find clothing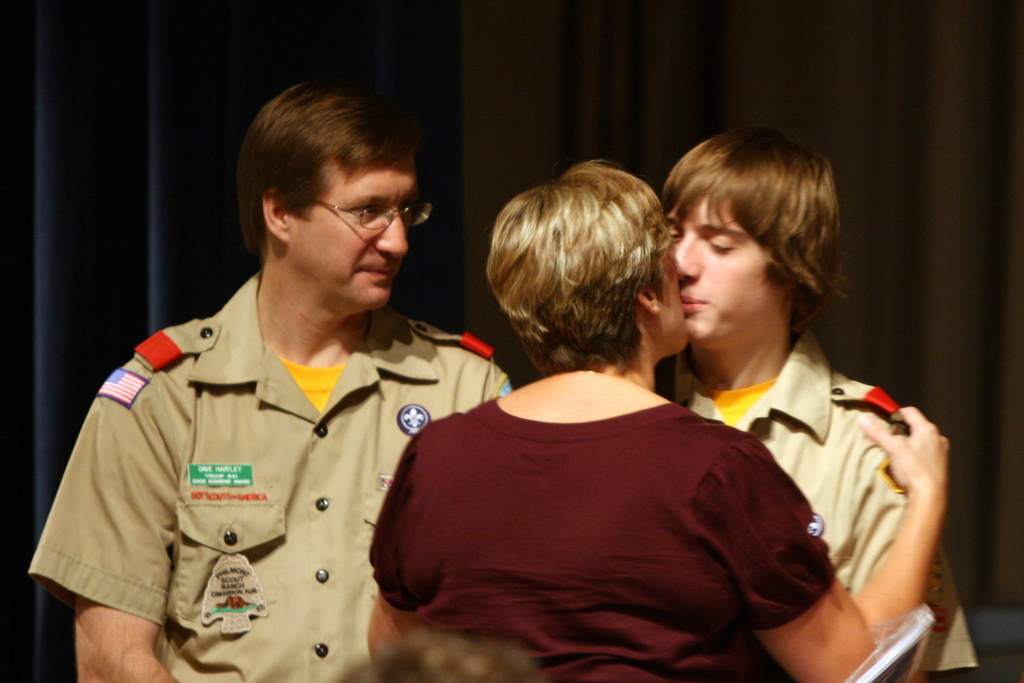
<box>369,393,842,682</box>
